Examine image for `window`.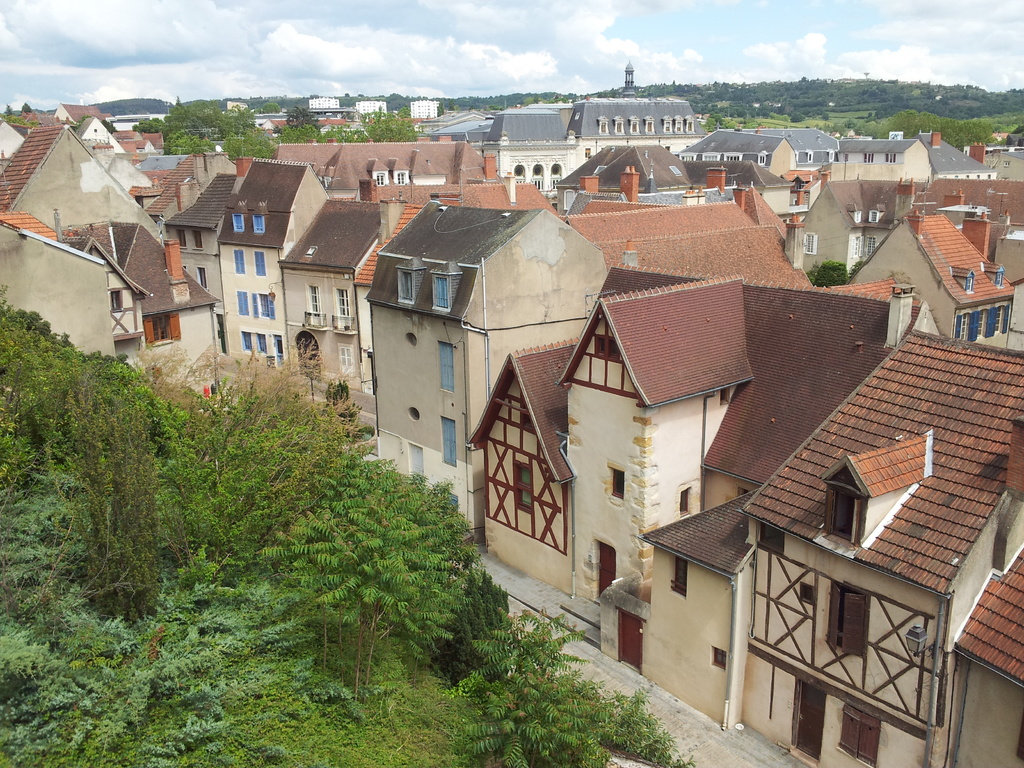
Examination result: {"left": 663, "top": 114, "right": 673, "bottom": 132}.
